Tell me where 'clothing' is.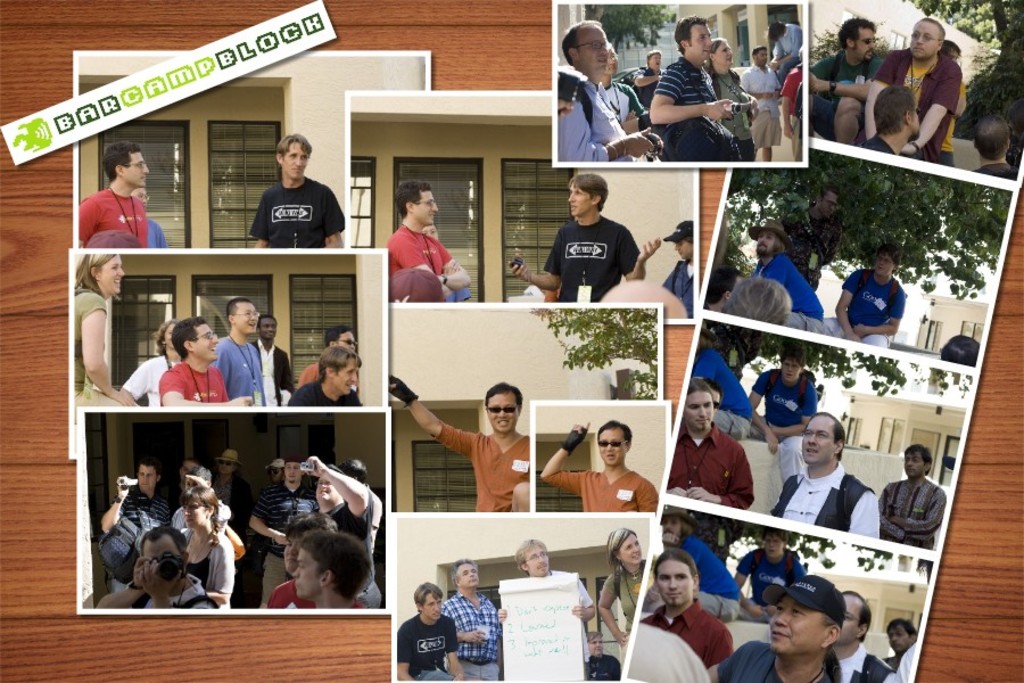
'clothing' is at bbox=[251, 173, 353, 253].
